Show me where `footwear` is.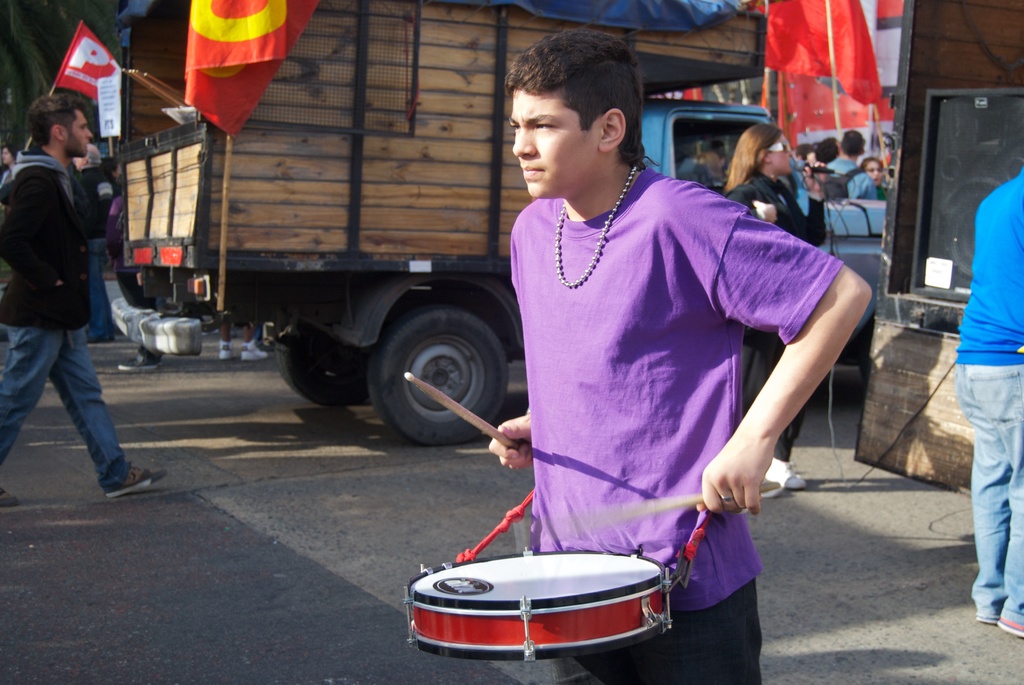
`footwear` is at 996 611 1023 640.
